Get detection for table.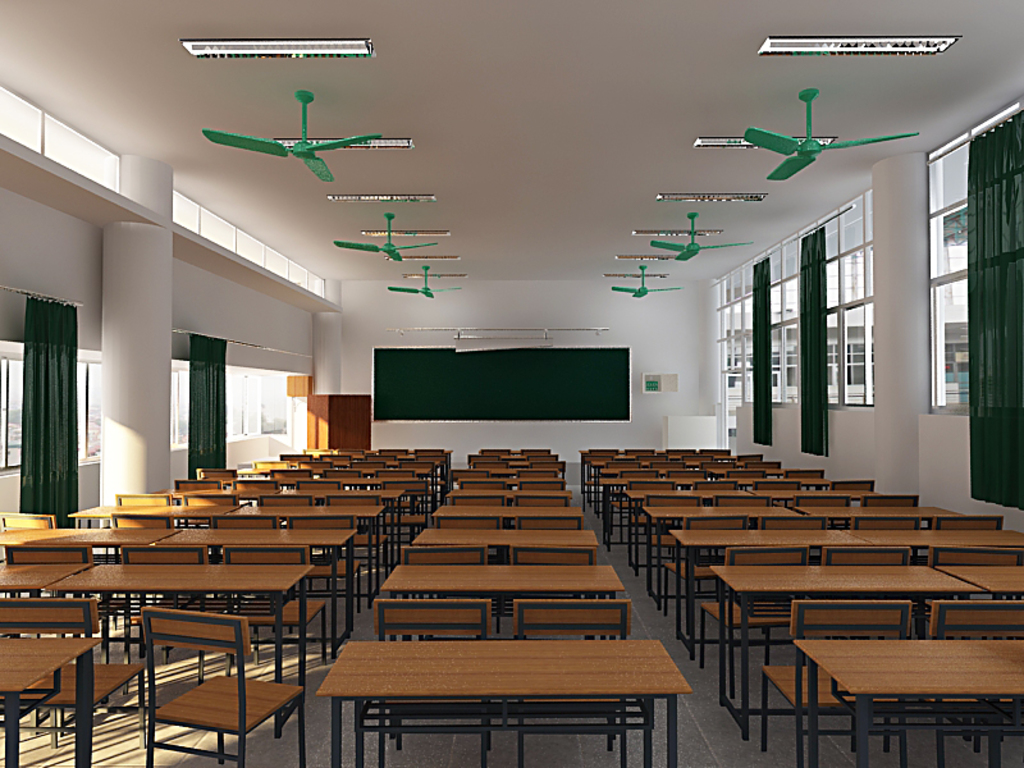
Detection: <box>212,506,381,609</box>.
